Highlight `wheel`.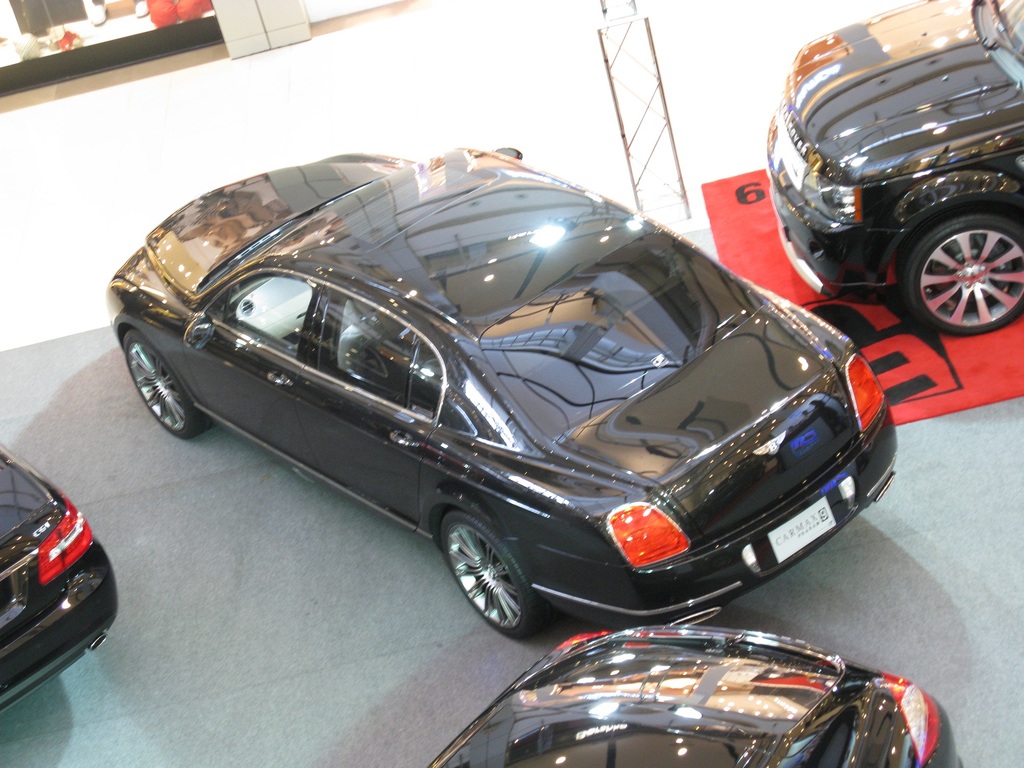
Highlighted region: <bbox>900, 214, 1022, 340</bbox>.
